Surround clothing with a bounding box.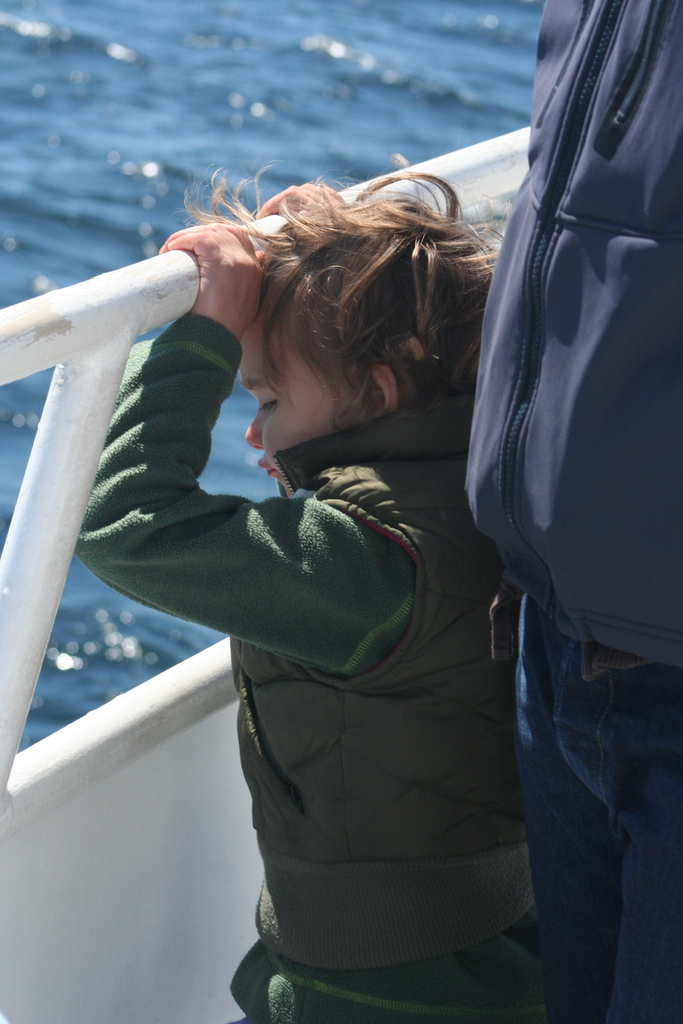
[461,0,682,1023].
